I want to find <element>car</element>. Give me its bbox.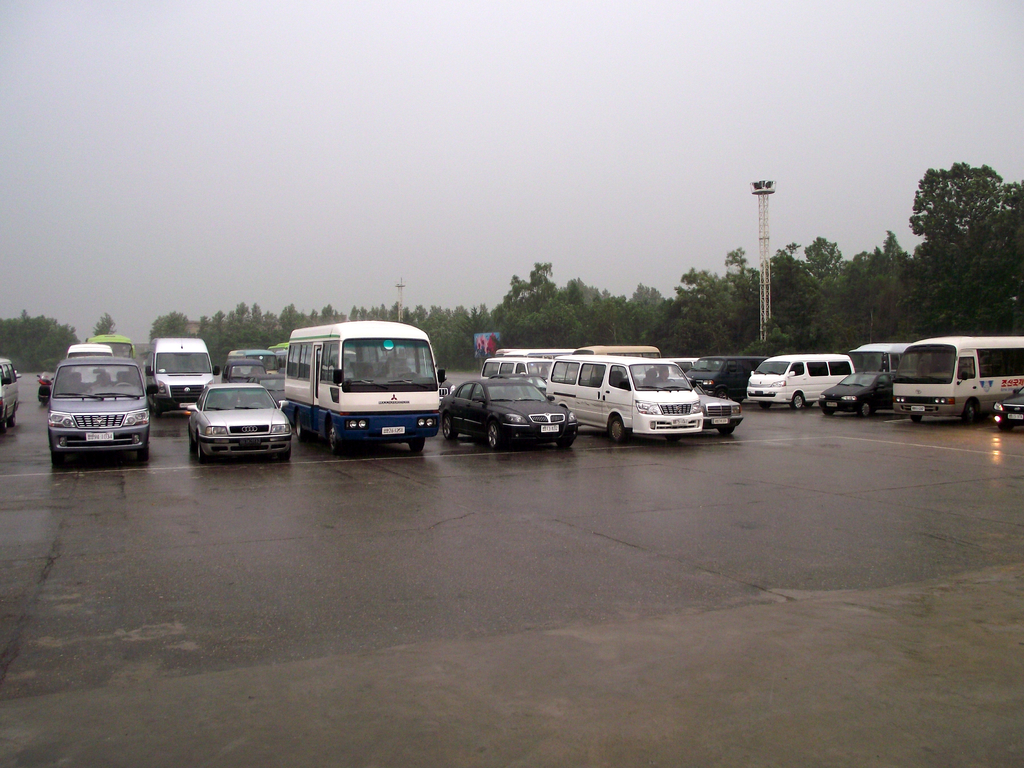
l=435, t=377, r=578, b=454.
